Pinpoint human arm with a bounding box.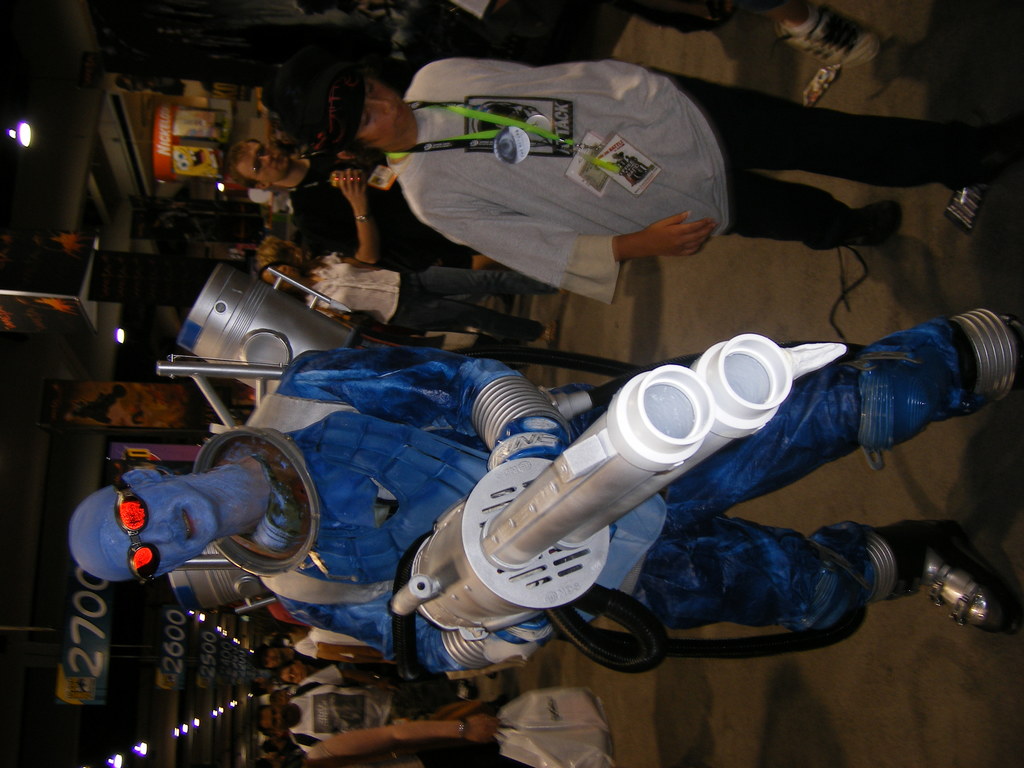
locate(292, 662, 386, 692).
